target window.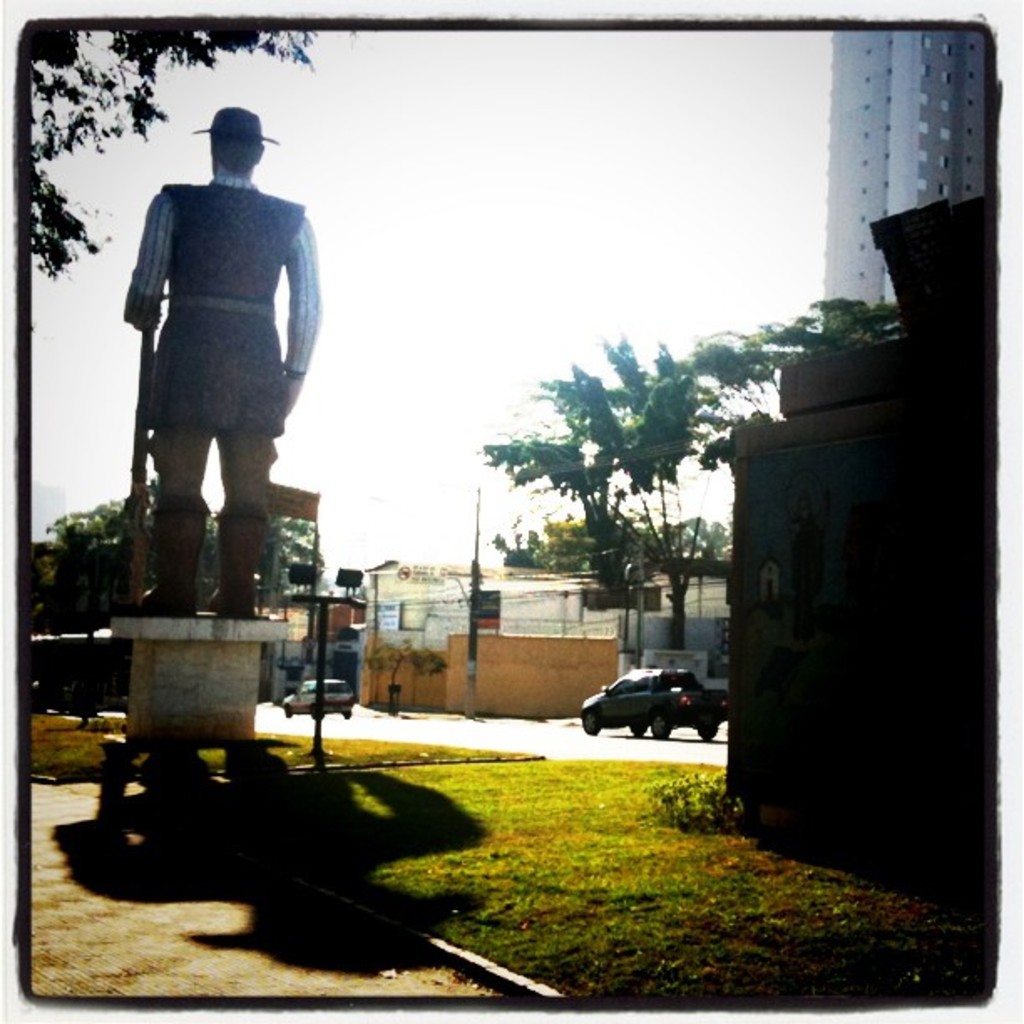
Target region: rect(860, 151, 870, 166).
